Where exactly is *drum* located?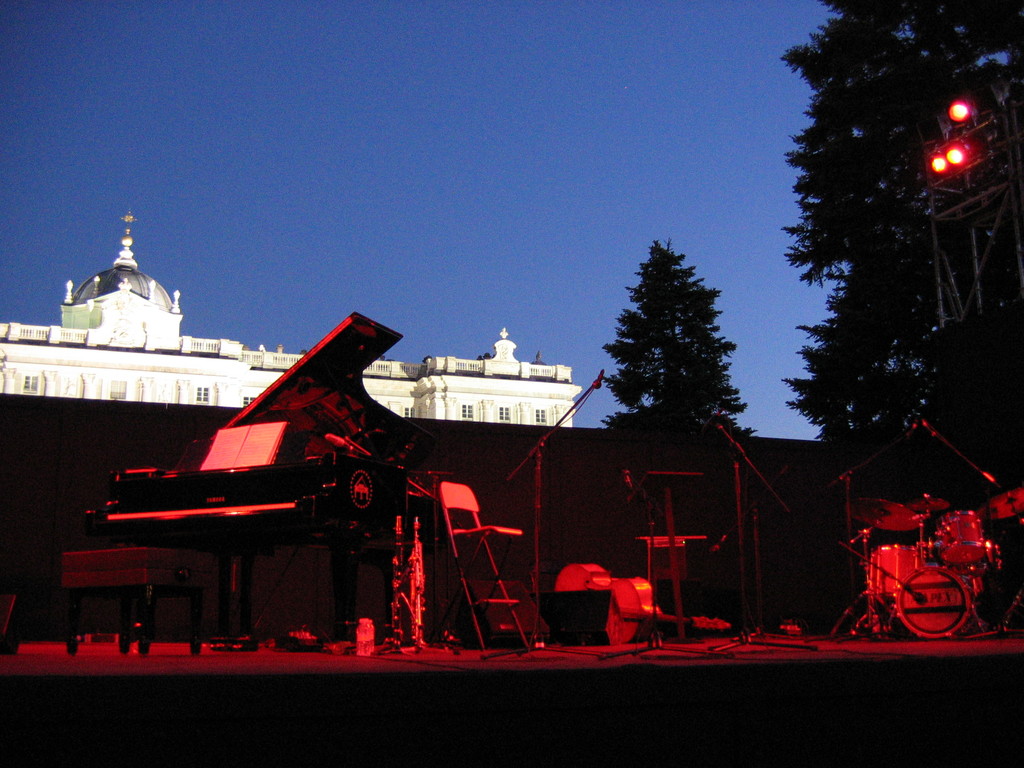
Its bounding box is rect(852, 482, 928, 536).
